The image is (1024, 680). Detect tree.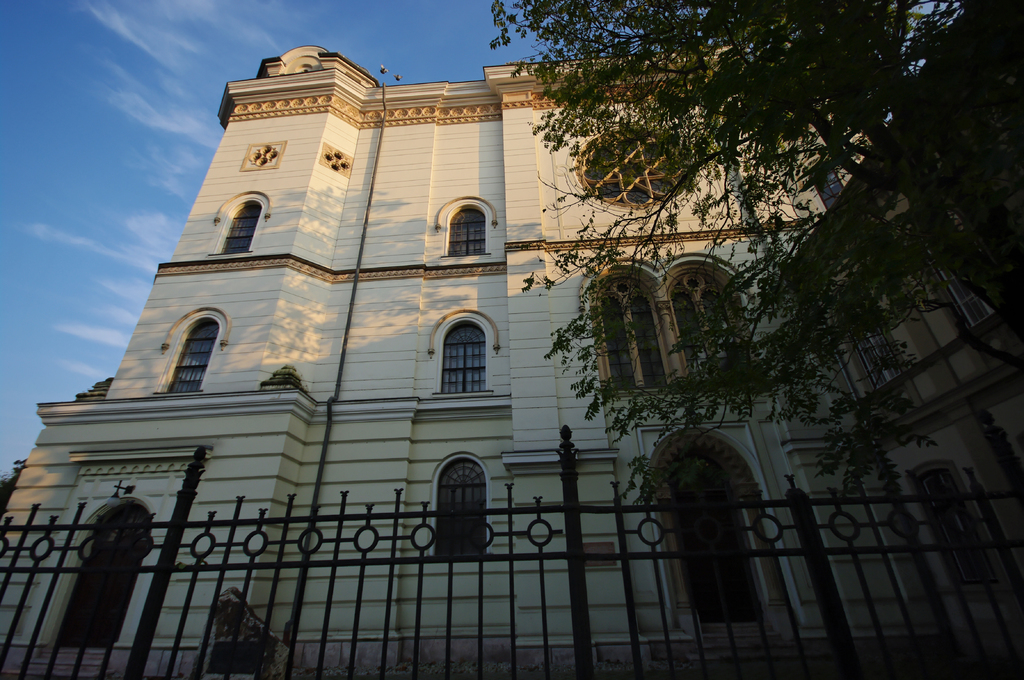
Detection: rect(504, 10, 916, 353).
